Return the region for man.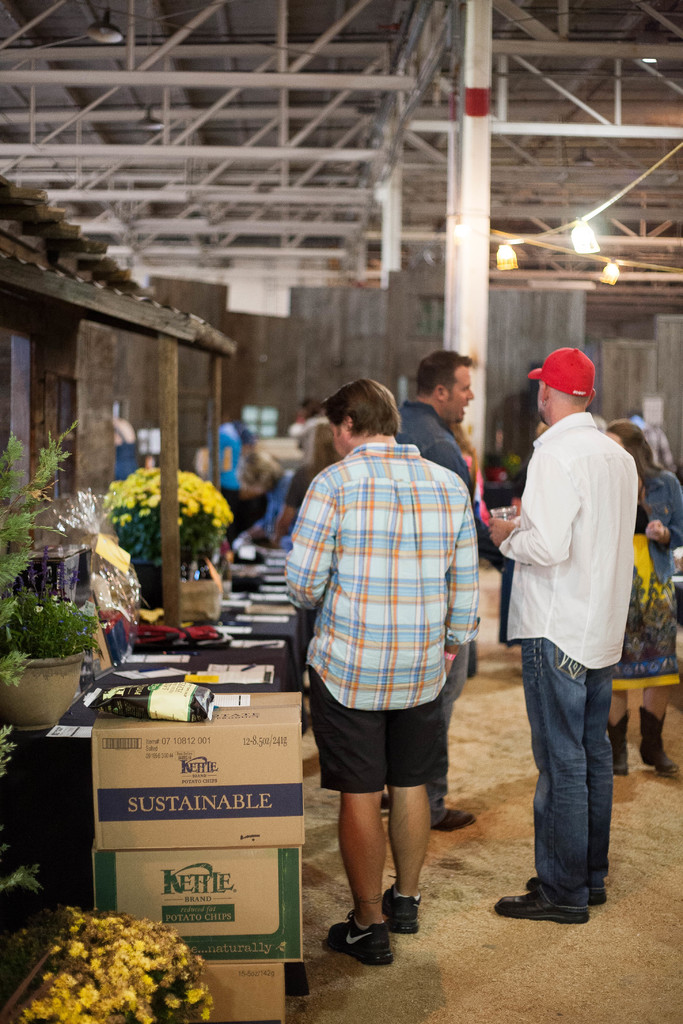
{"x1": 281, "y1": 380, "x2": 477, "y2": 966}.
